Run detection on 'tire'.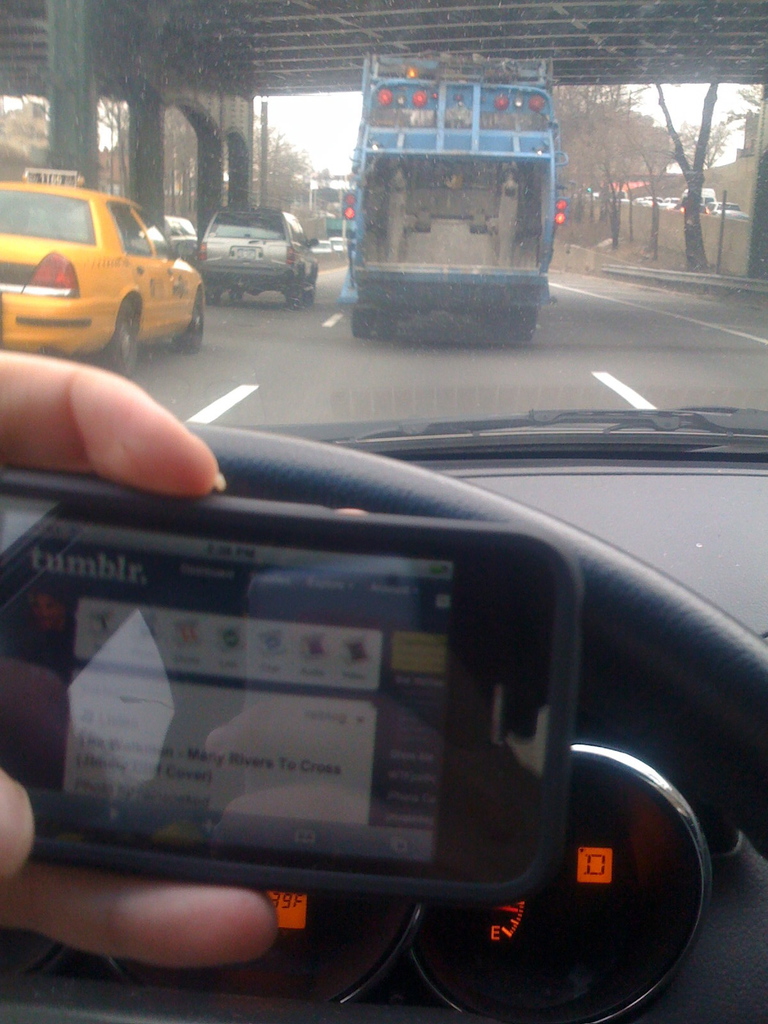
Result: crop(209, 273, 223, 299).
